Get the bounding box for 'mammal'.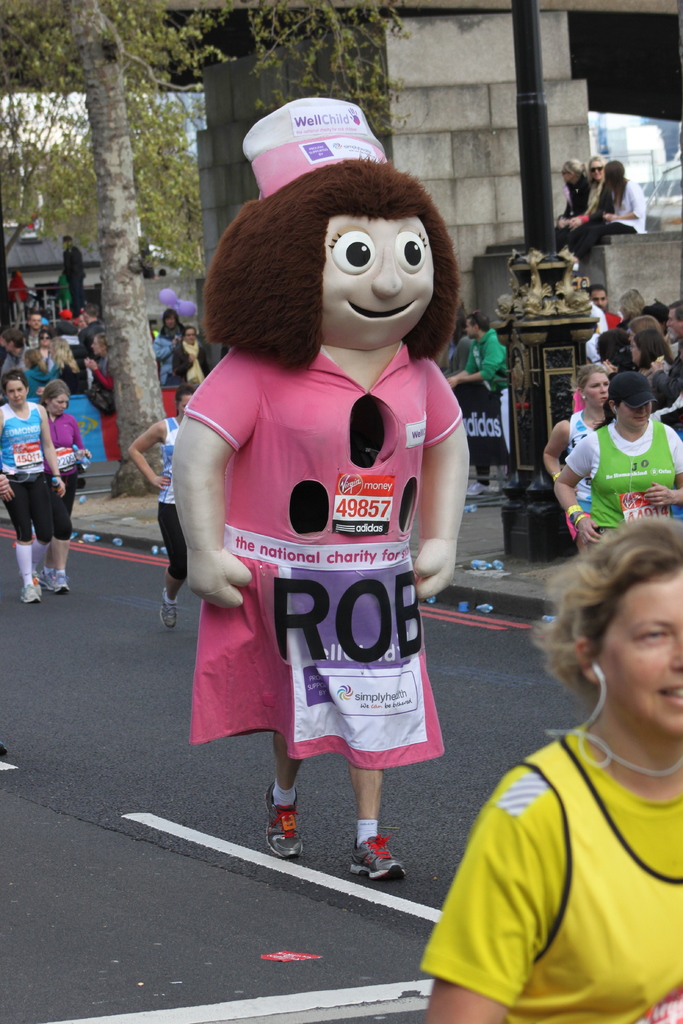
pyautogui.locateOnScreen(560, 158, 644, 266).
